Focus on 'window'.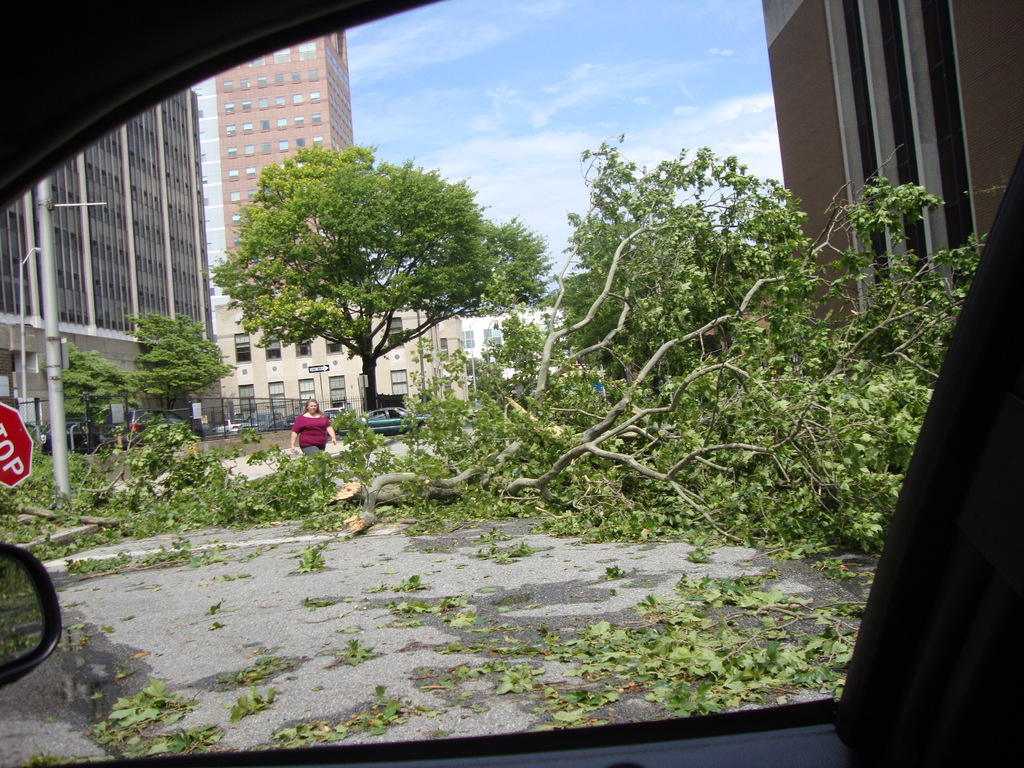
Focused at crop(269, 378, 289, 418).
